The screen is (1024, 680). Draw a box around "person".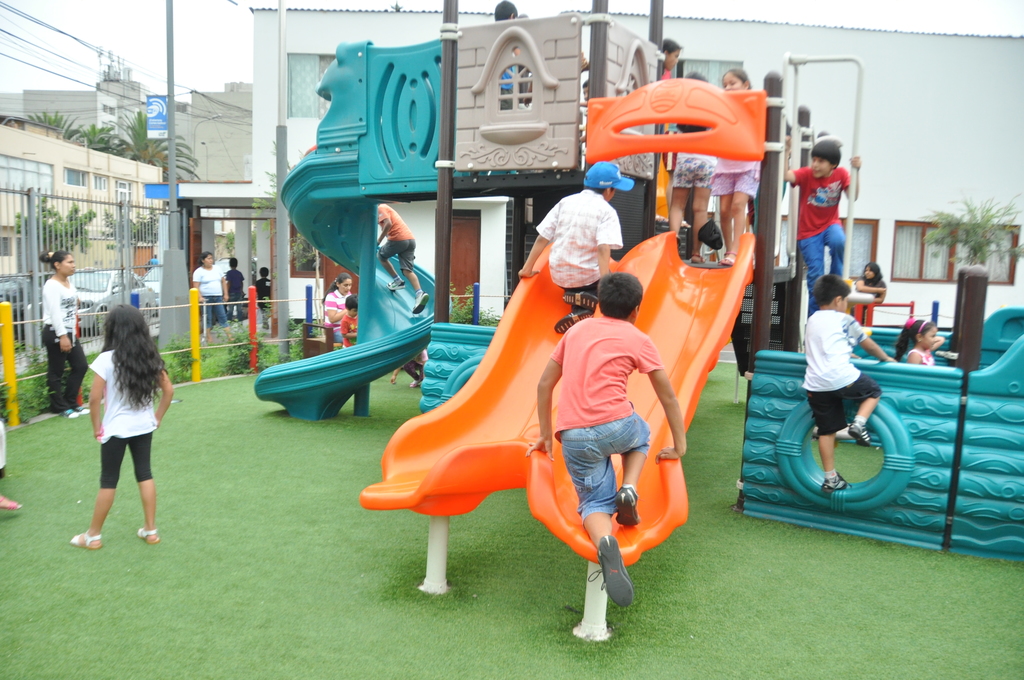
rect(778, 139, 859, 305).
